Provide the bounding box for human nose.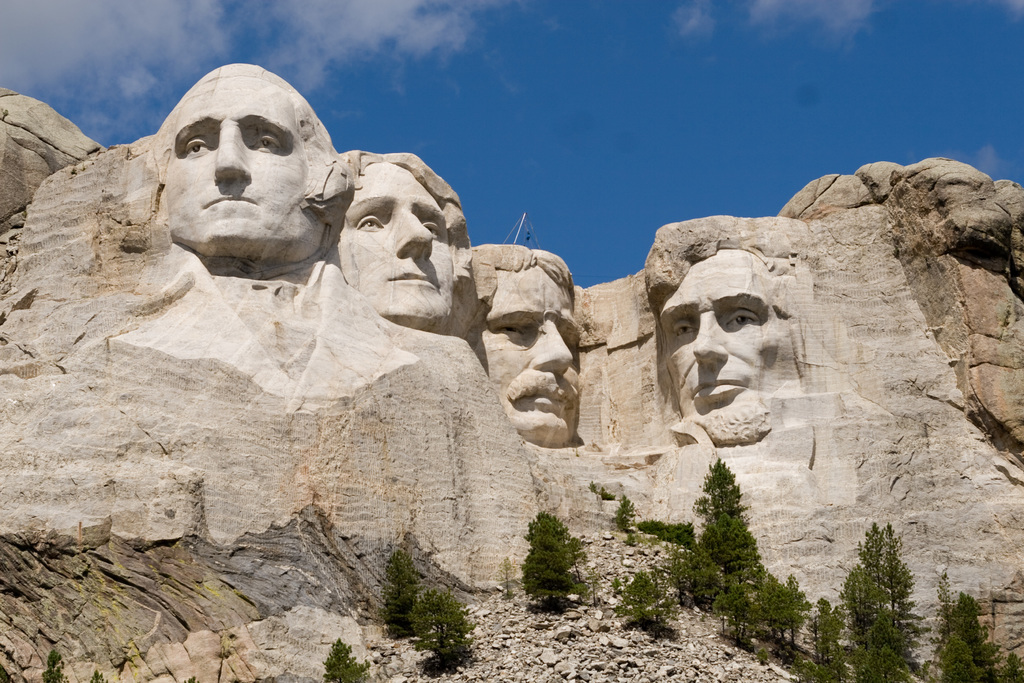
box(691, 315, 728, 365).
